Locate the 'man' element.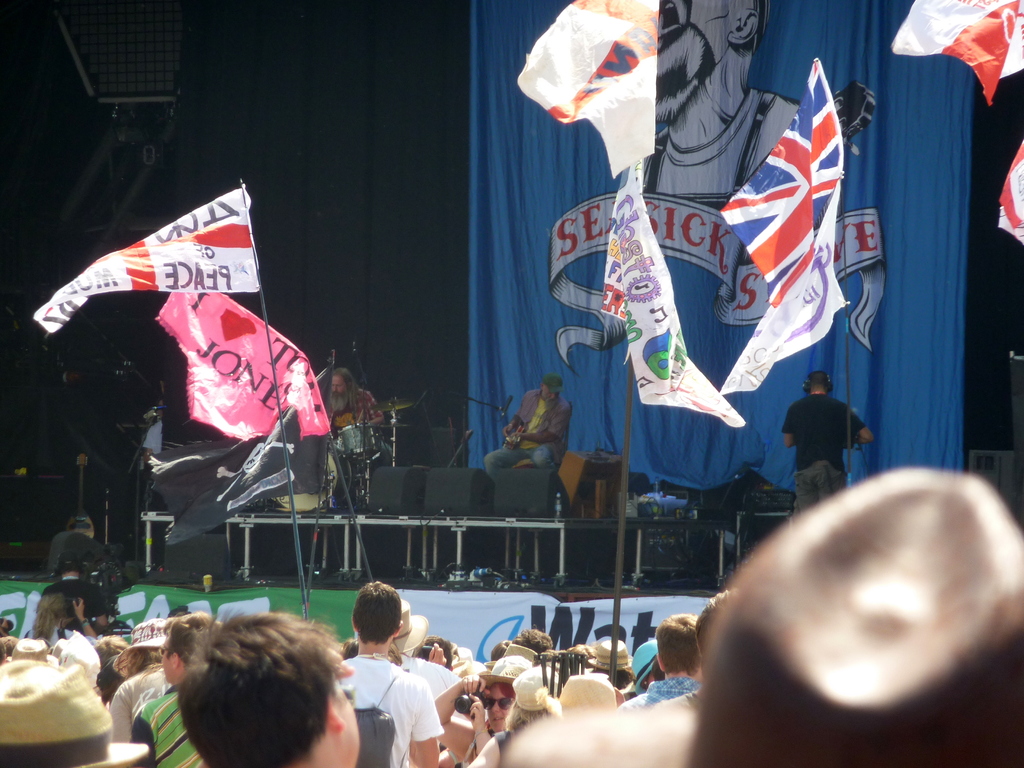
Element bbox: 133, 611, 228, 767.
